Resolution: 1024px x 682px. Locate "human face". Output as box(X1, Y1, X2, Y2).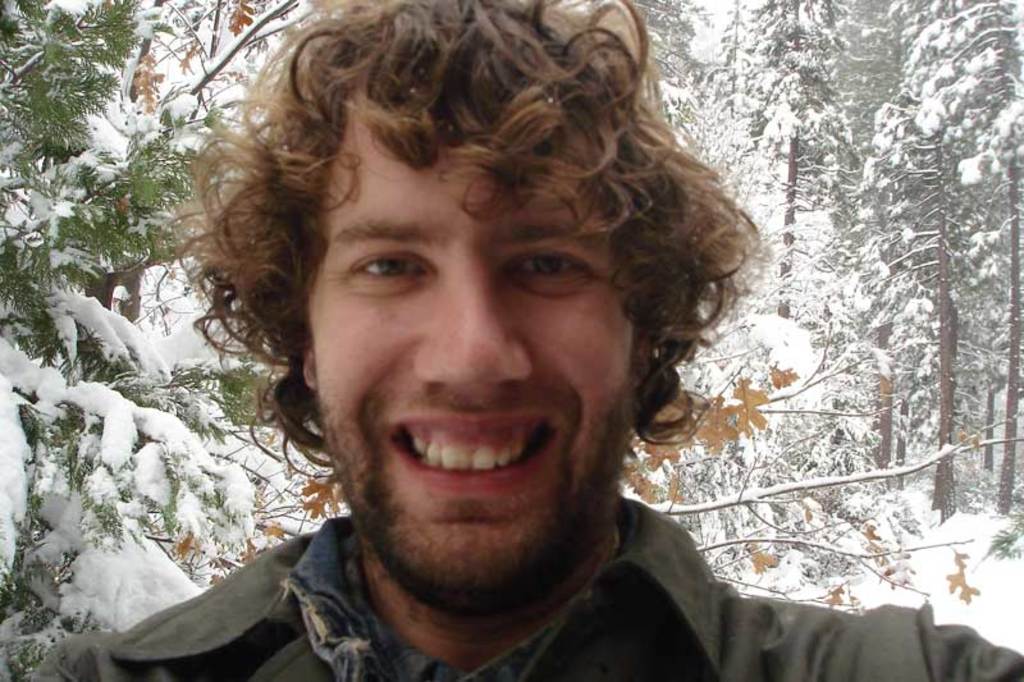
box(305, 101, 632, 607).
